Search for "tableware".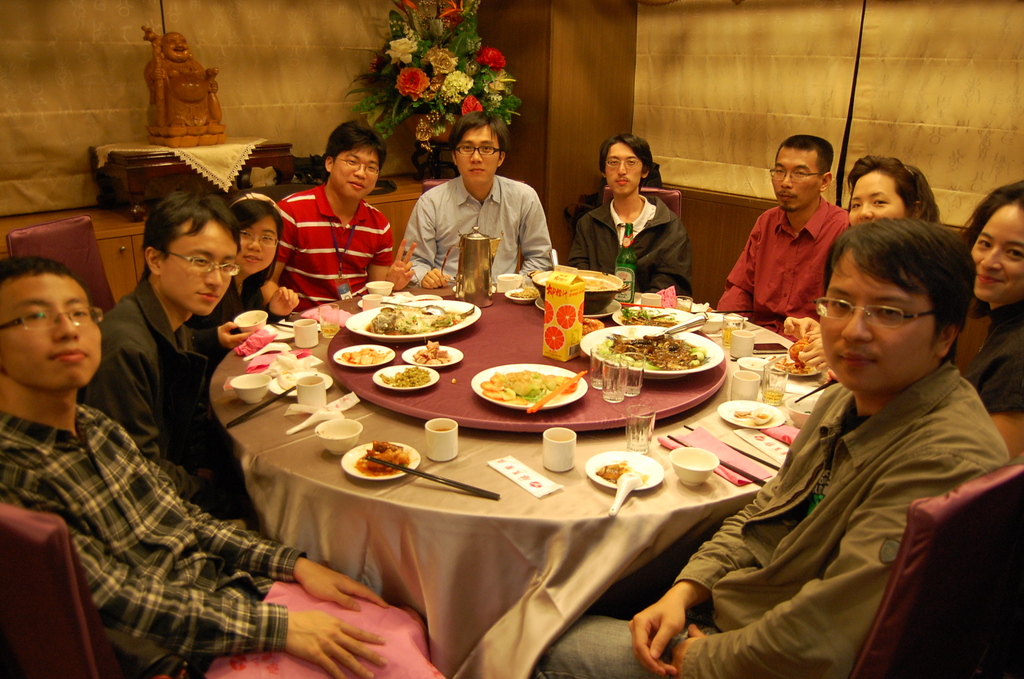
Found at bbox=[423, 413, 459, 458].
